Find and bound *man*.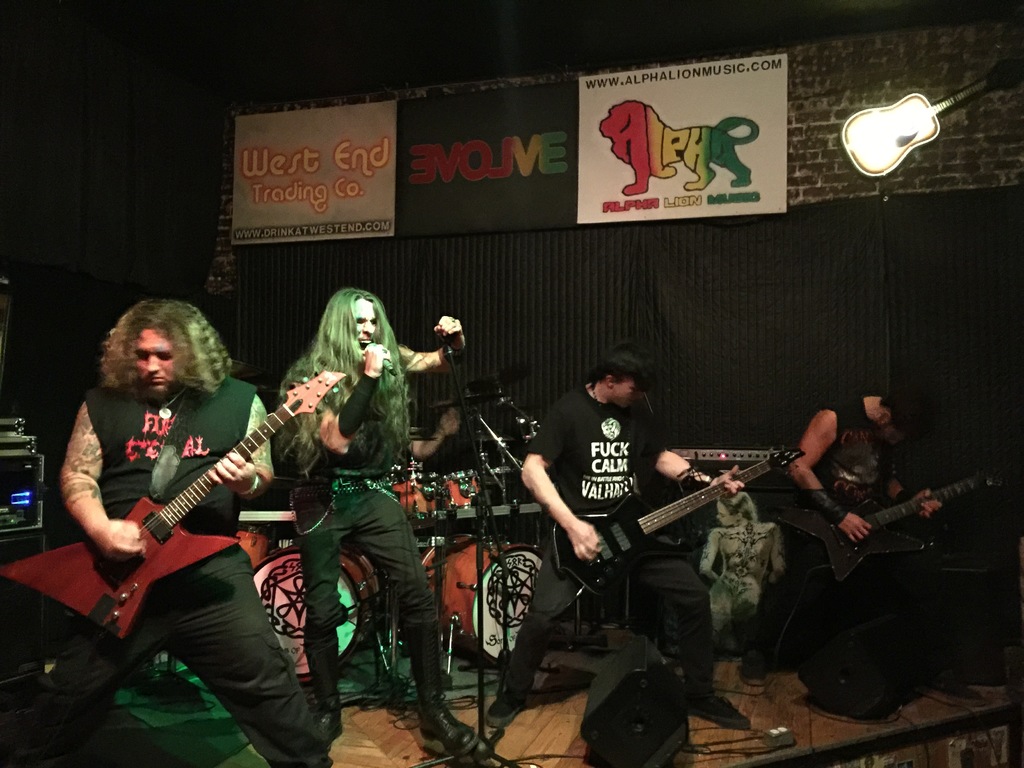
Bound: left=485, top=341, right=751, bottom=732.
